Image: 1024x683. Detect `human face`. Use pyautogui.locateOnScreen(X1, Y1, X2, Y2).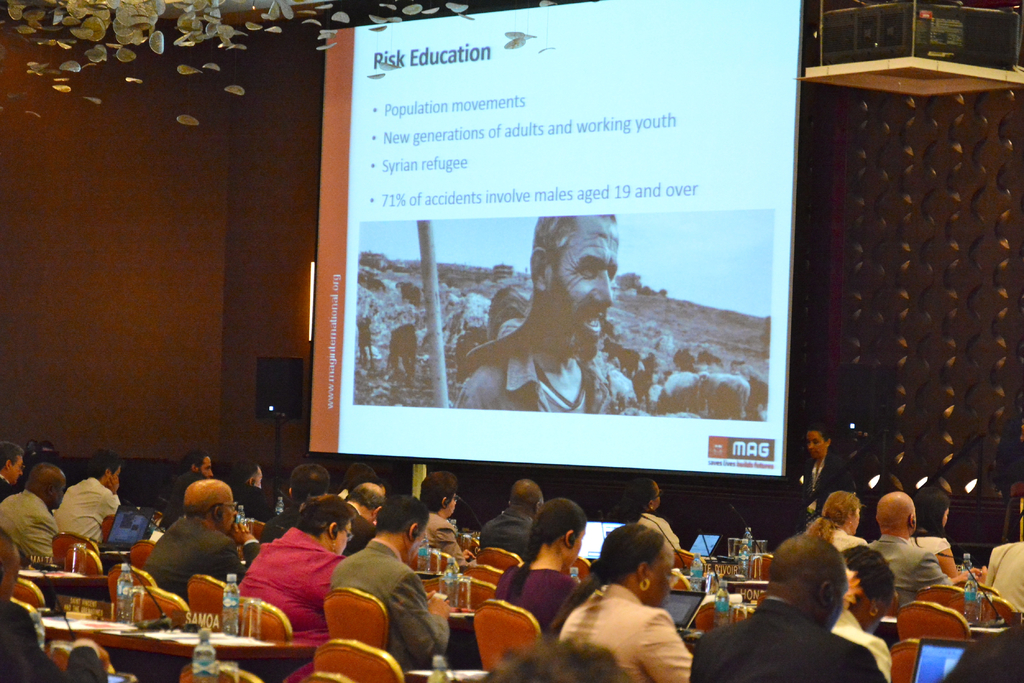
pyautogui.locateOnScreen(204, 456, 214, 478).
